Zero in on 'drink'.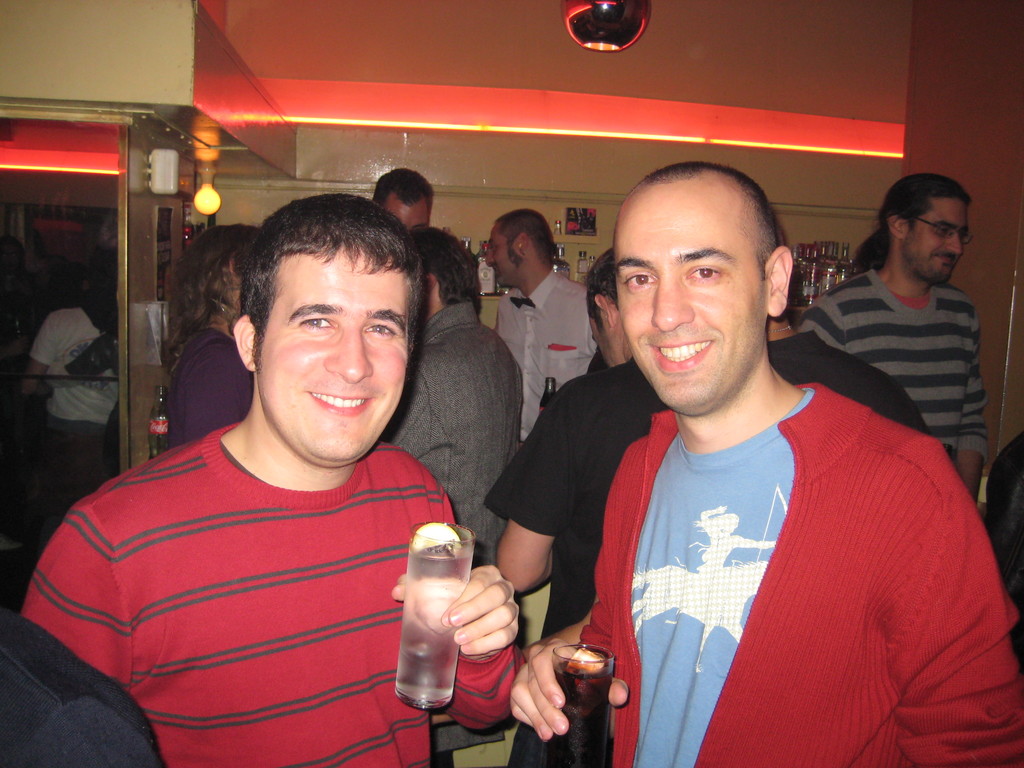
Zeroed in: box(551, 645, 614, 767).
